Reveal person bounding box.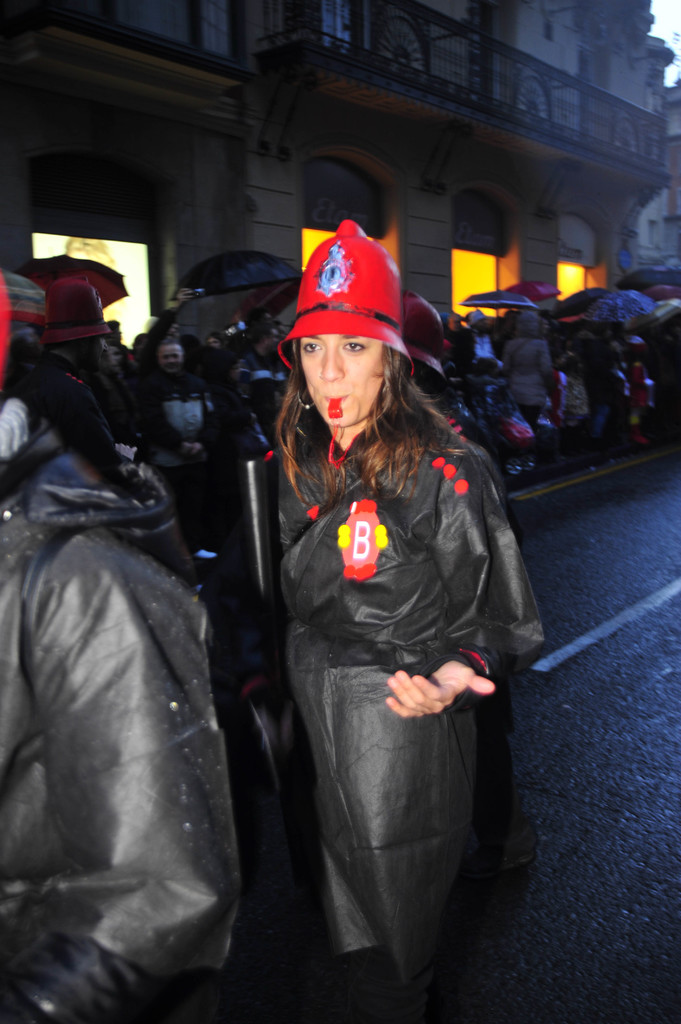
Revealed: bbox(239, 239, 545, 1023).
